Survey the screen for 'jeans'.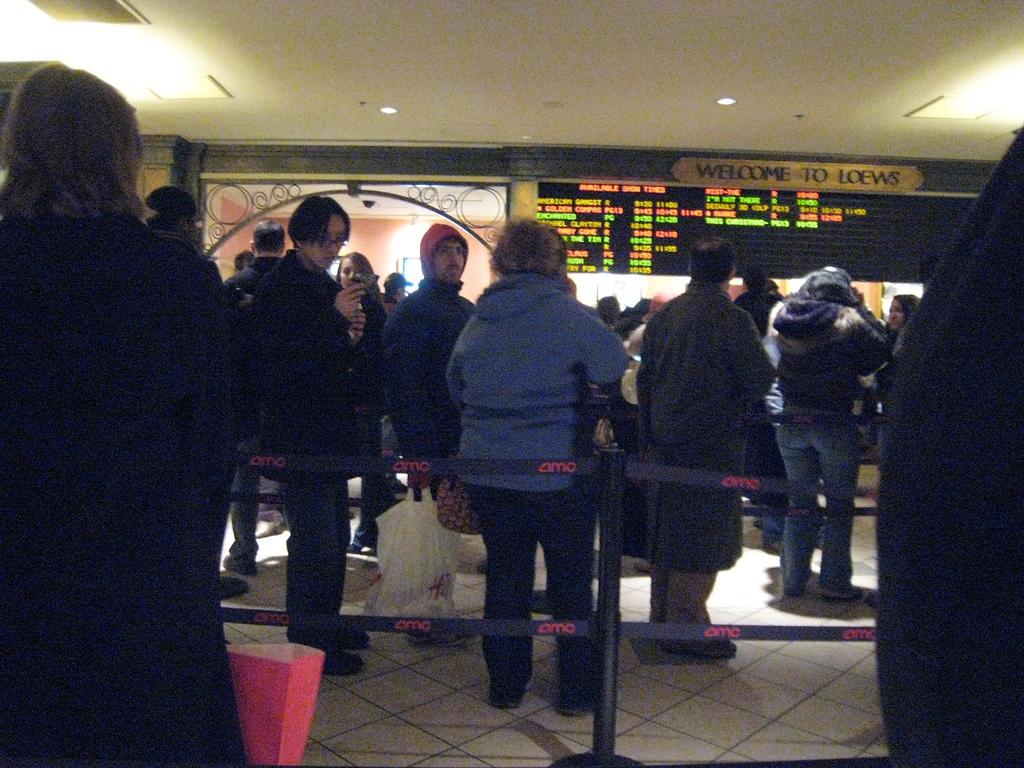
Survey found: 770,417,880,627.
